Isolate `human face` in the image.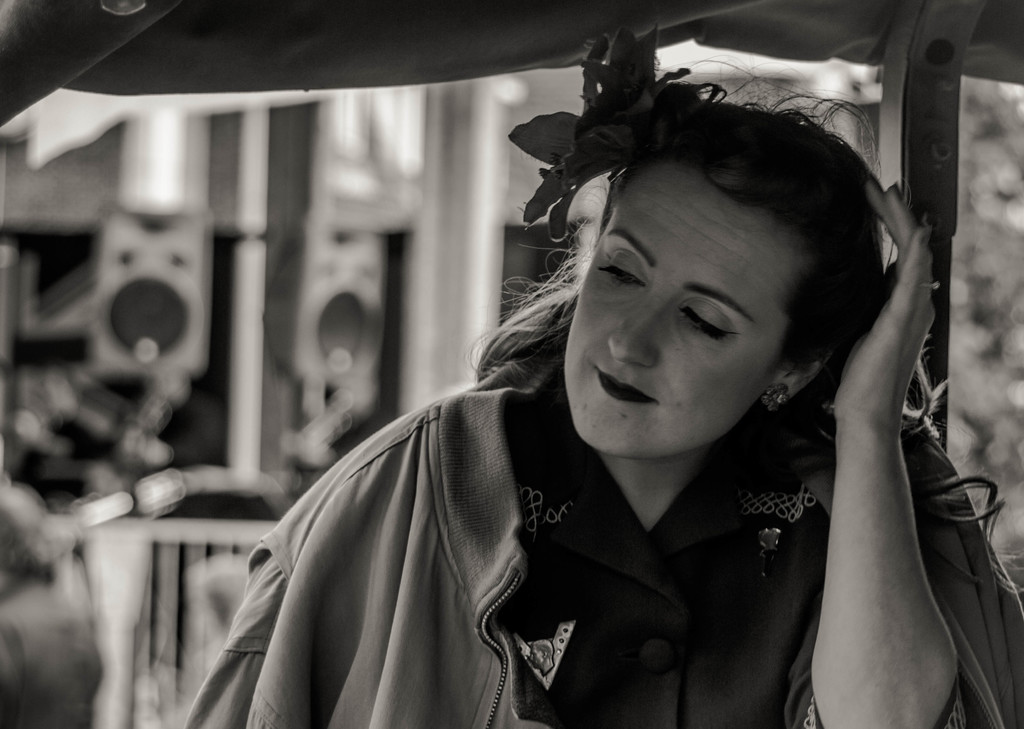
Isolated region: [561,154,766,451].
